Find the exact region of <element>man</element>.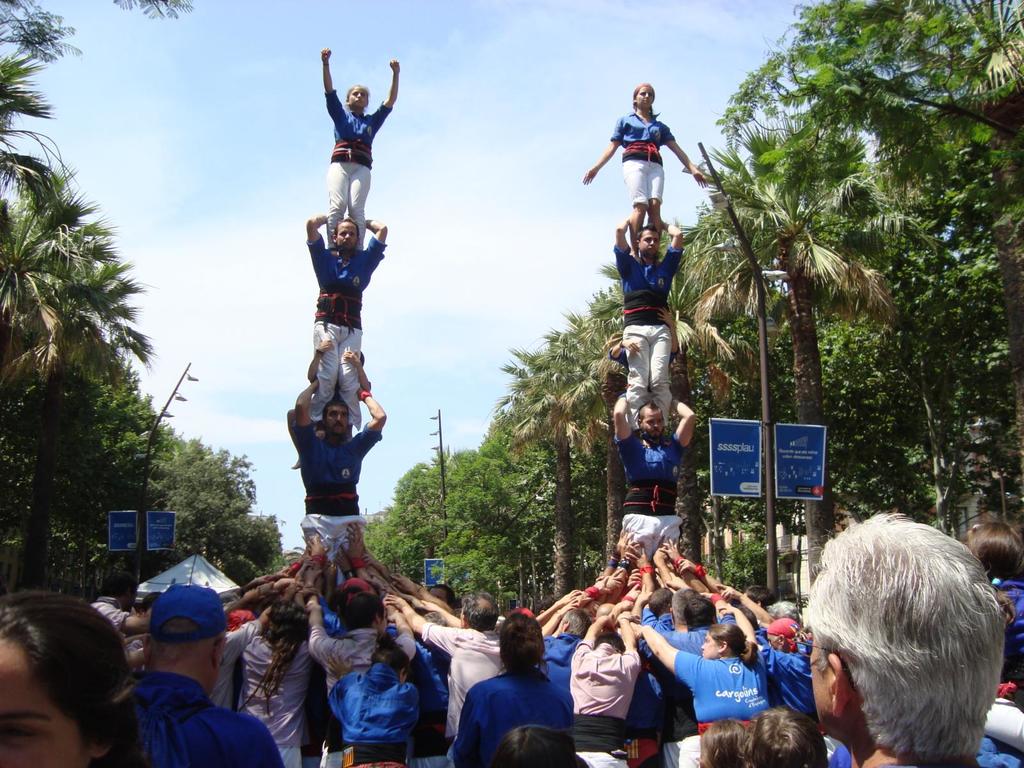
Exact region: (607,209,694,447).
